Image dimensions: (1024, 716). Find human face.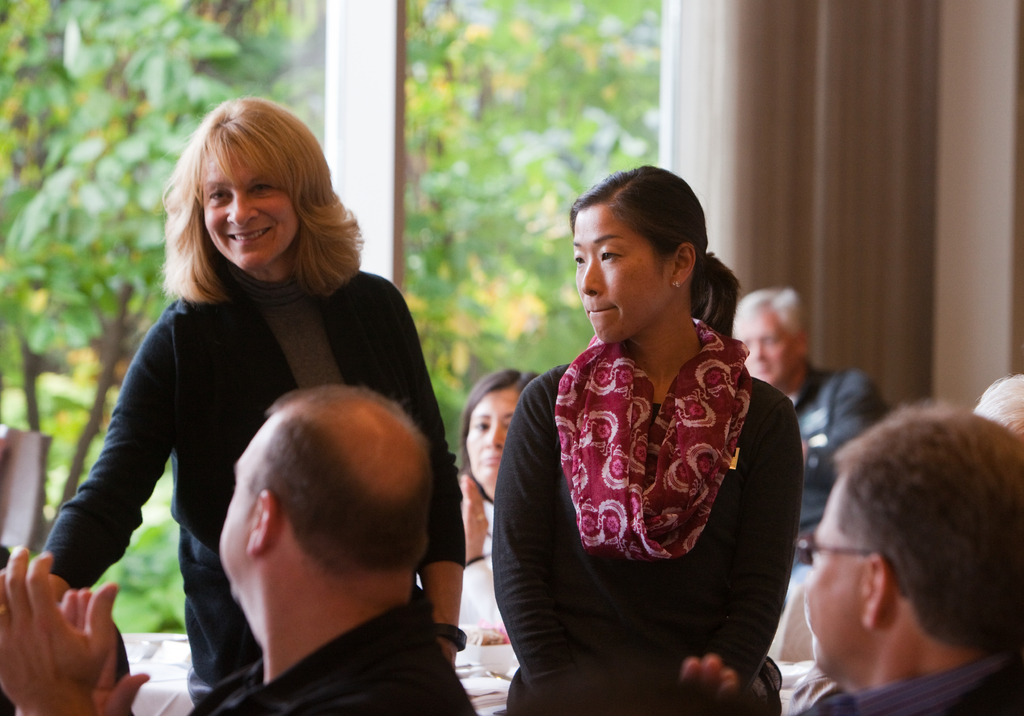
{"x1": 212, "y1": 431, "x2": 268, "y2": 599}.
